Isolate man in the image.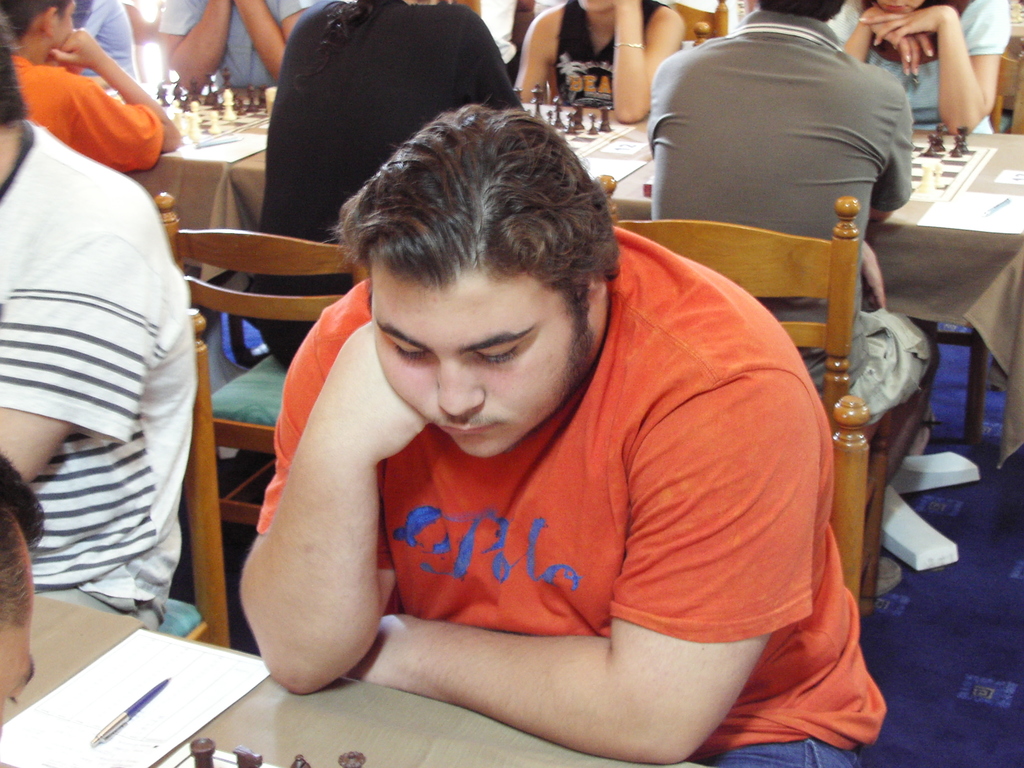
Isolated region: <region>645, 0, 938, 609</region>.
